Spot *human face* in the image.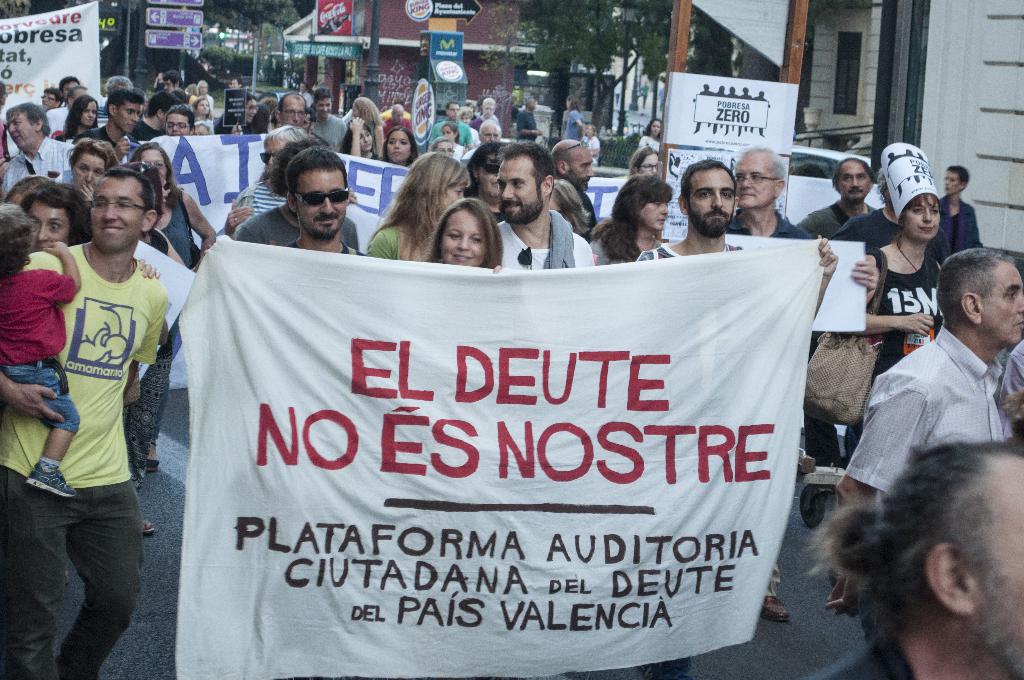
*human face* found at (937, 165, 962, 195).
